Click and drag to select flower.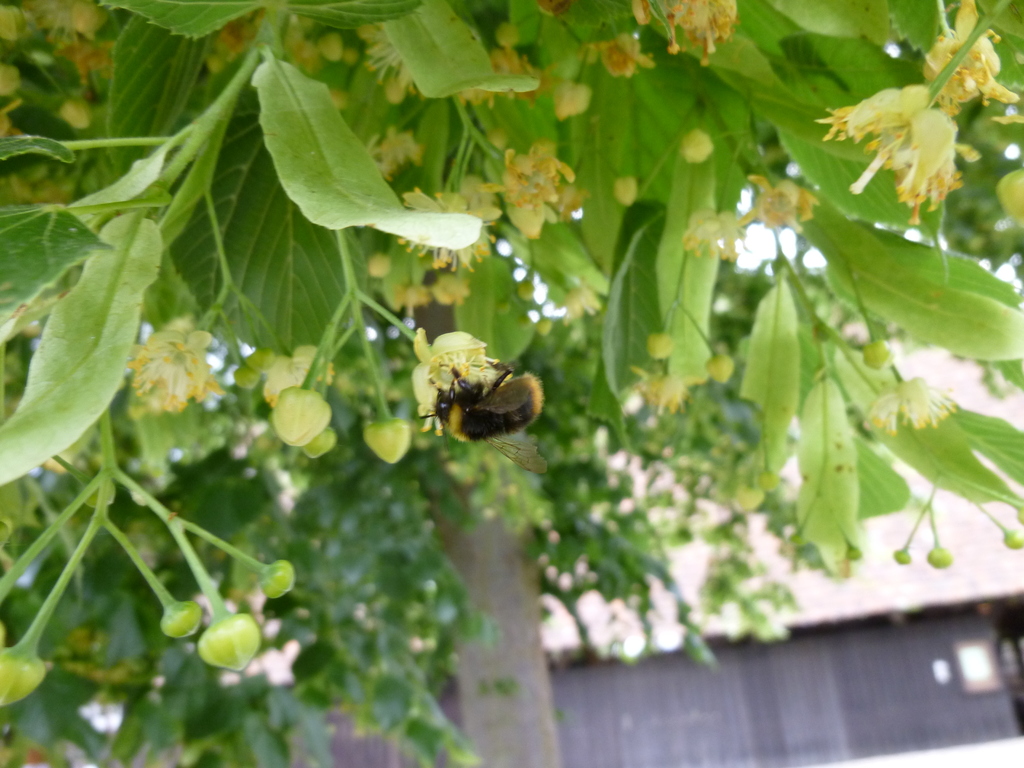
Selection: box(125, 326, 228, 420).
